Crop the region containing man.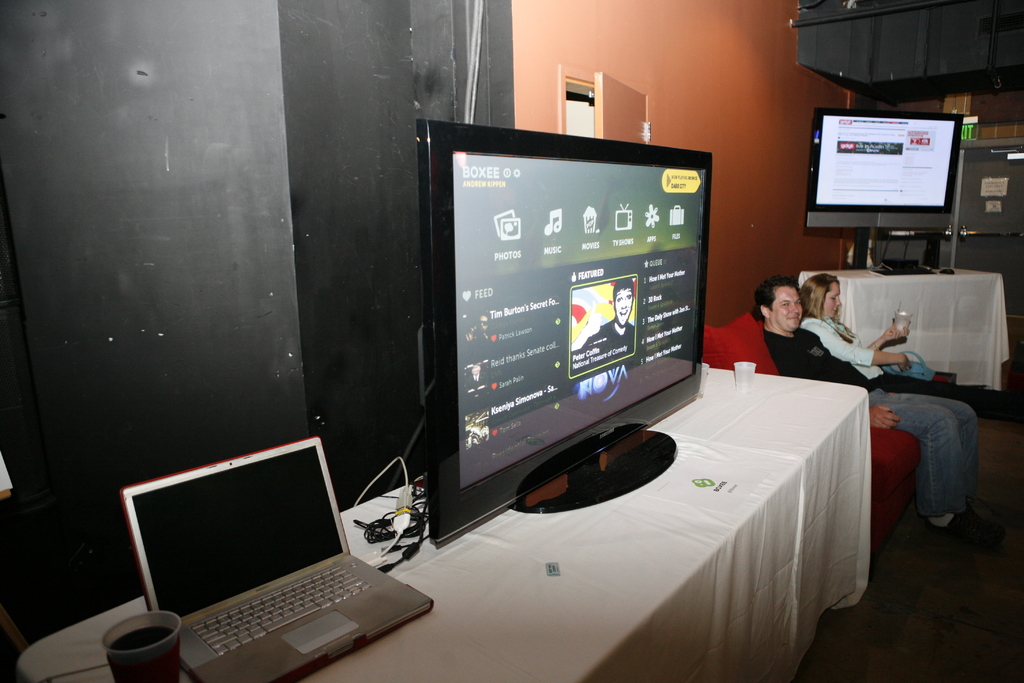
Crop region: left=755, top=277, right=1002, bottom=546.
